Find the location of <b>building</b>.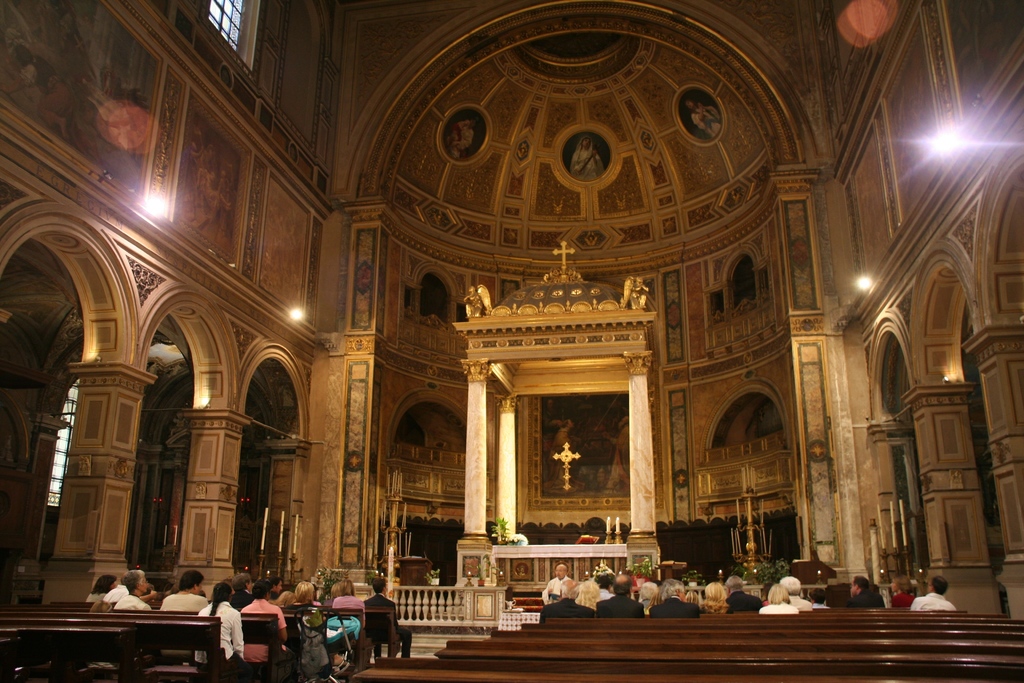
Location: [x1=0, y1=0, x2=1023, y2=682].
